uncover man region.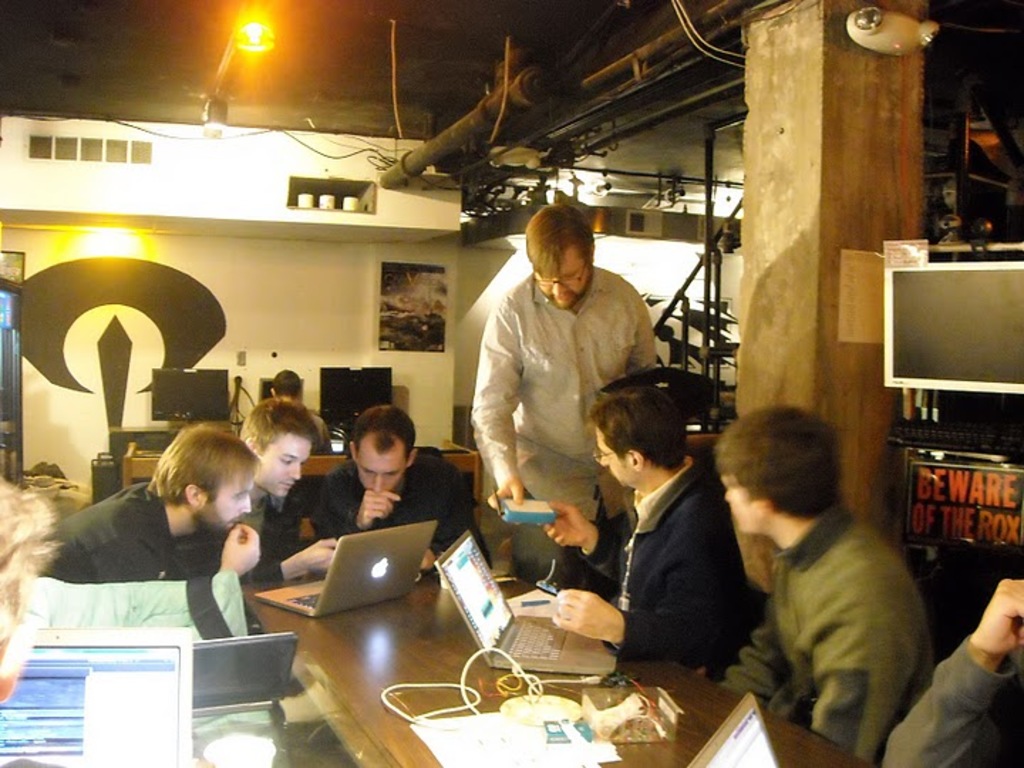
Uncovered: <box>549,380,740,673</box>.
